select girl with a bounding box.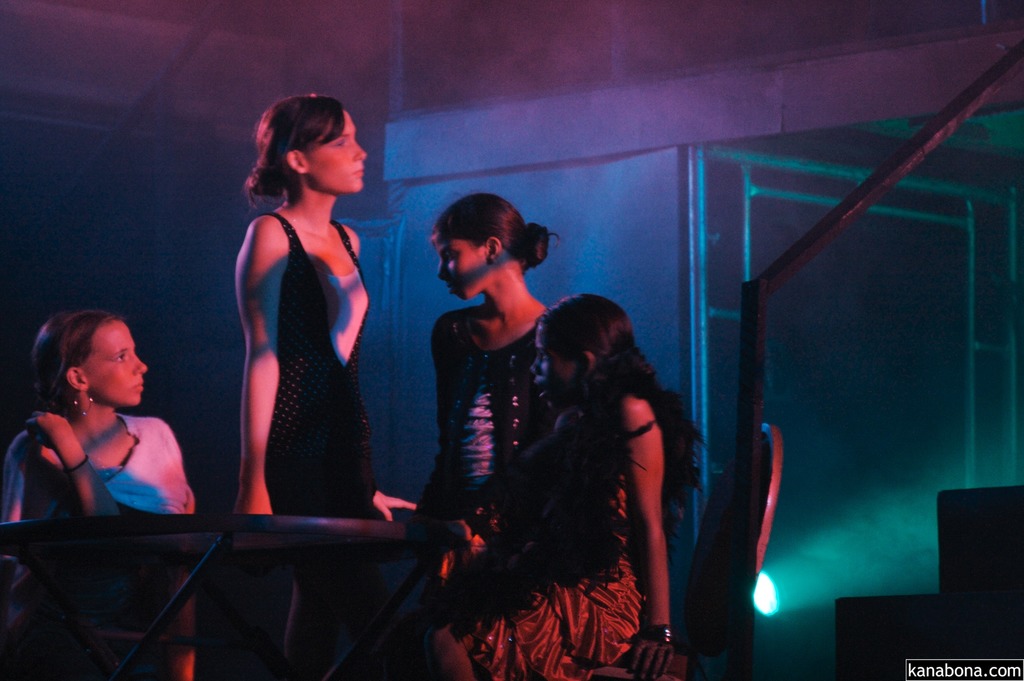
(417, 180, 559, 555).
